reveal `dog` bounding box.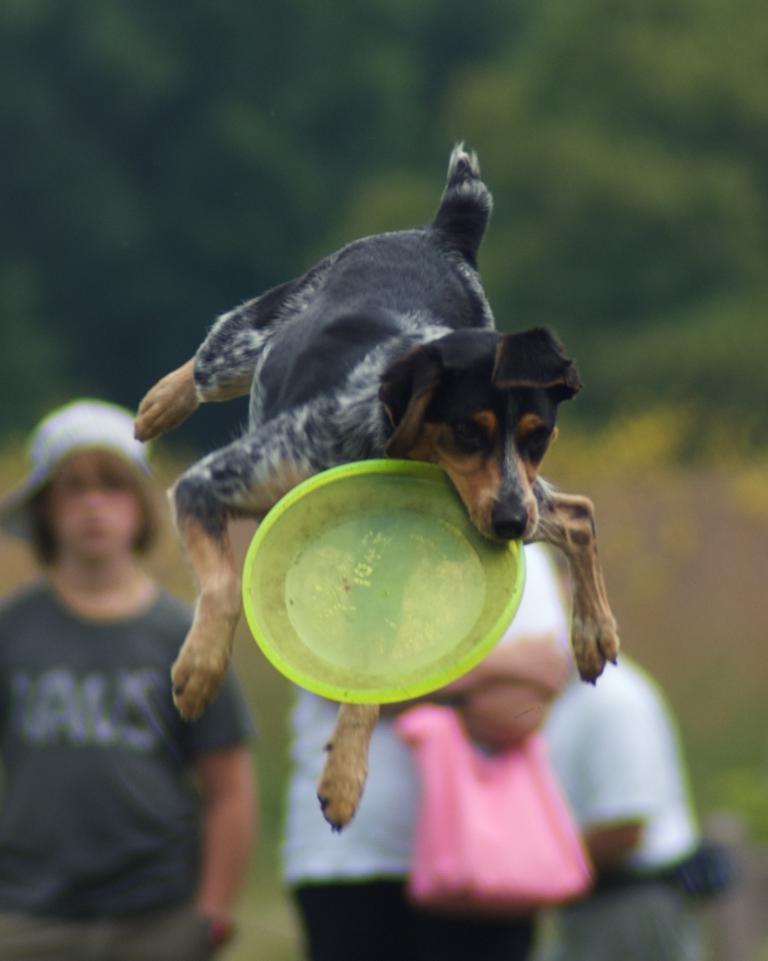
Revealed: rect(131, 137, 617, 833).
